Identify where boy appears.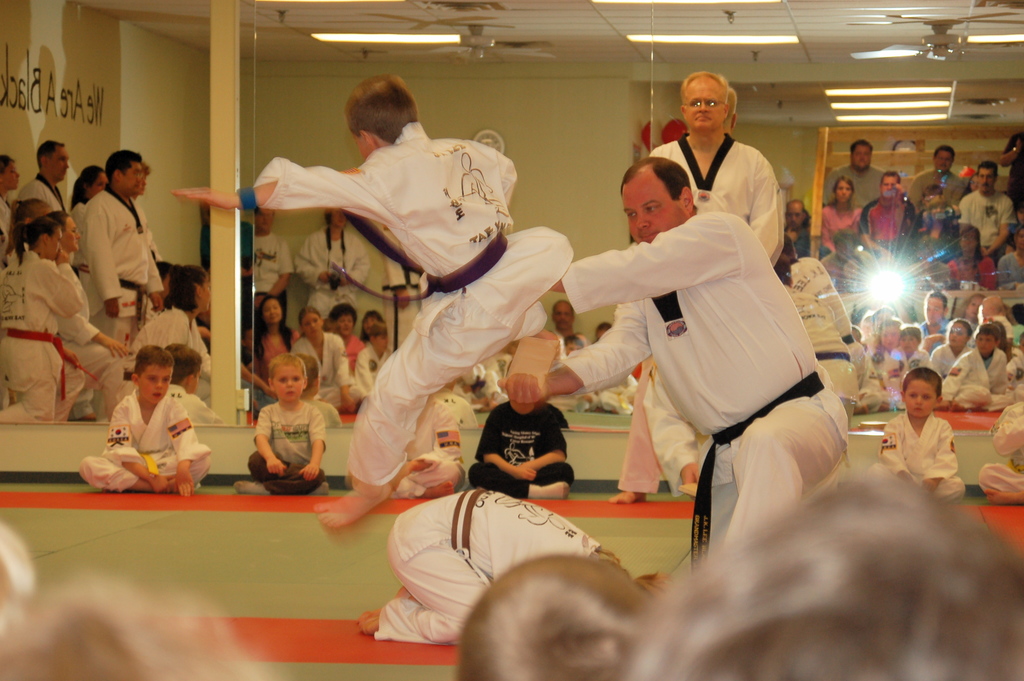
Appears at detection(461, 369, 582, 508).
